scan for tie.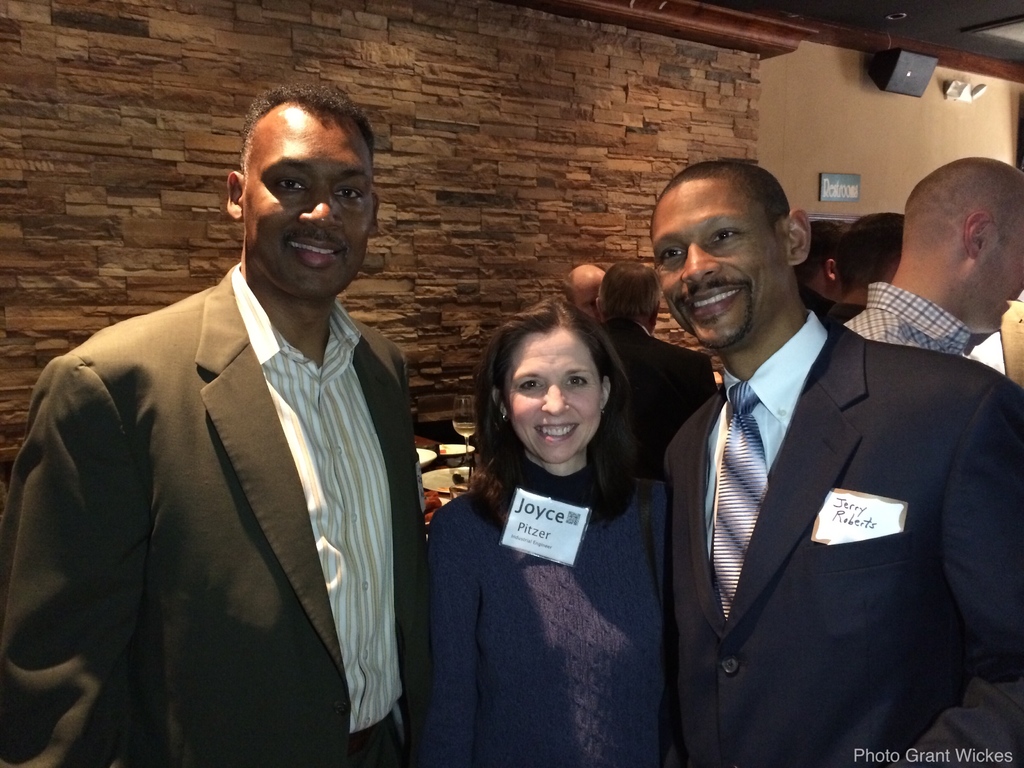
Scan result: crop(710, 381, 771, 621).
